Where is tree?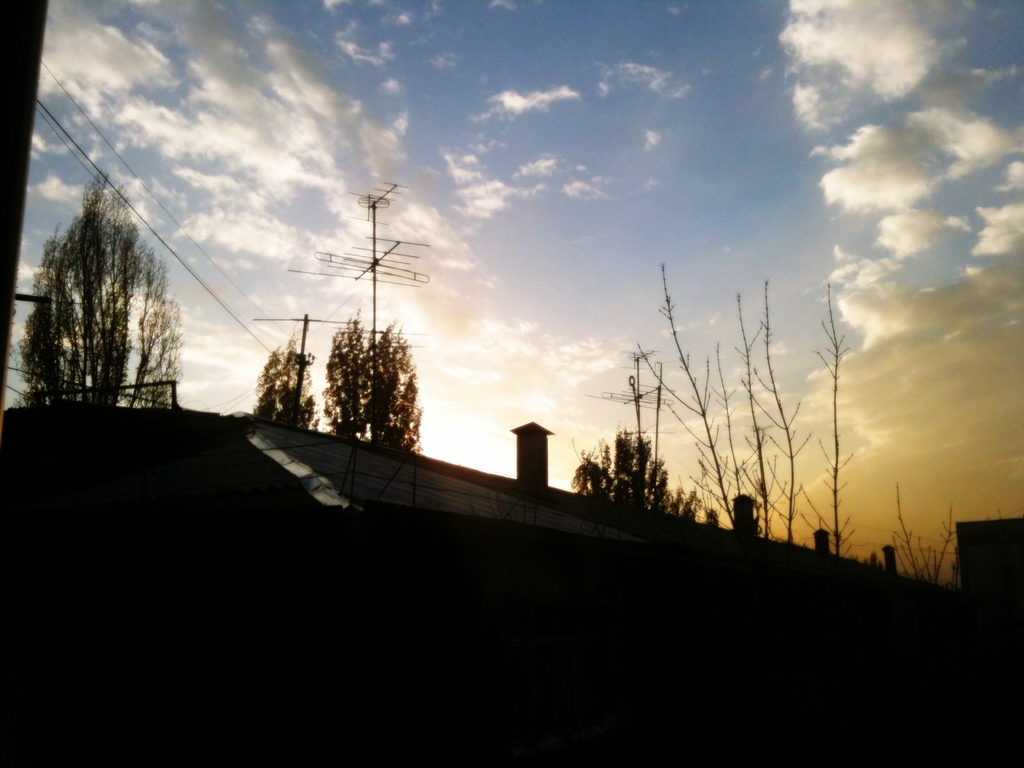
578/425/725/532.
